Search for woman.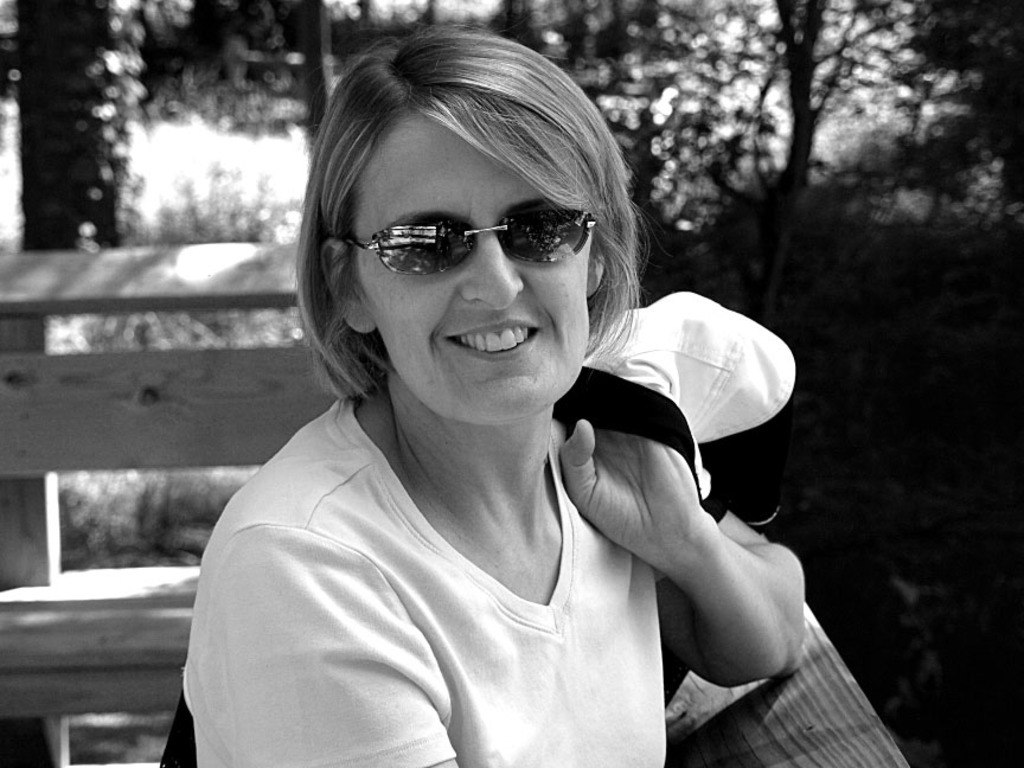
Found at {"left": 194, "top": 39, "right": 828, "bottom": 767}.
